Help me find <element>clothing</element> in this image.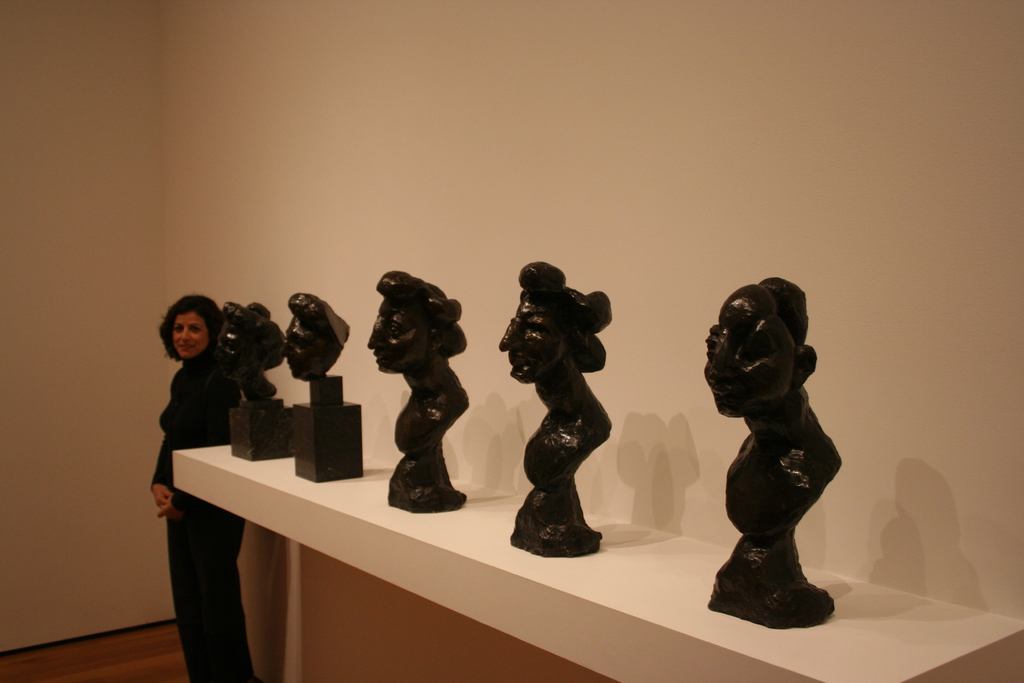
Found it: box(149, 351, 263, 682).
